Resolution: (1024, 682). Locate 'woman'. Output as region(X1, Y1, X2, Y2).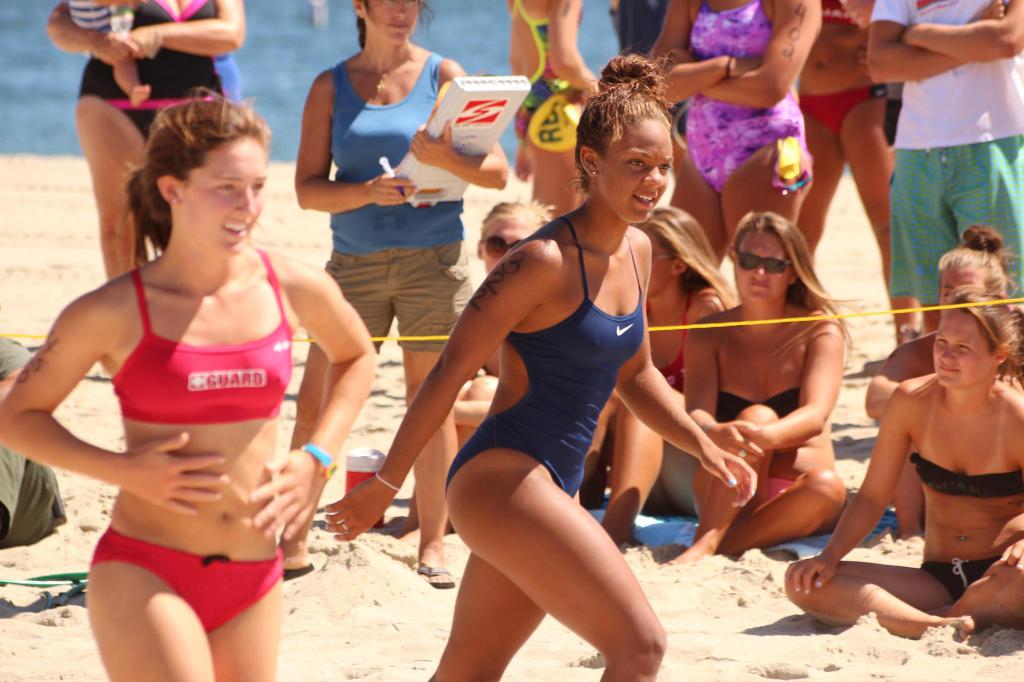
region(572, 213, 728, 544).
